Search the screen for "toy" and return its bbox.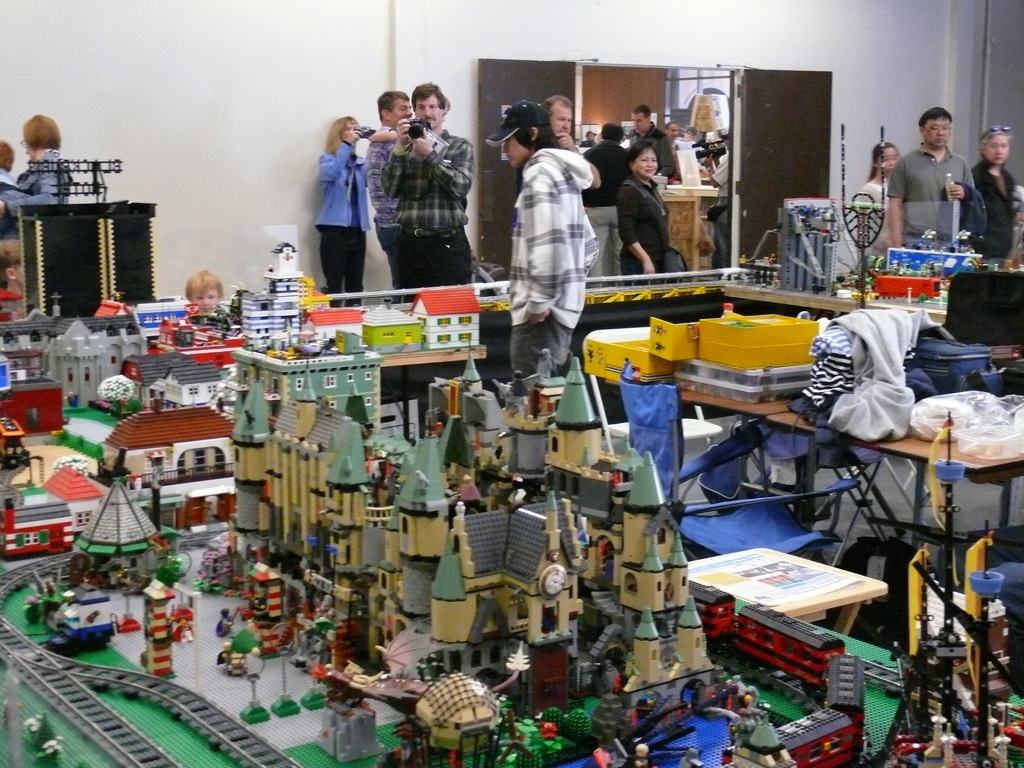
Found: (580, 707, 643, 767).
